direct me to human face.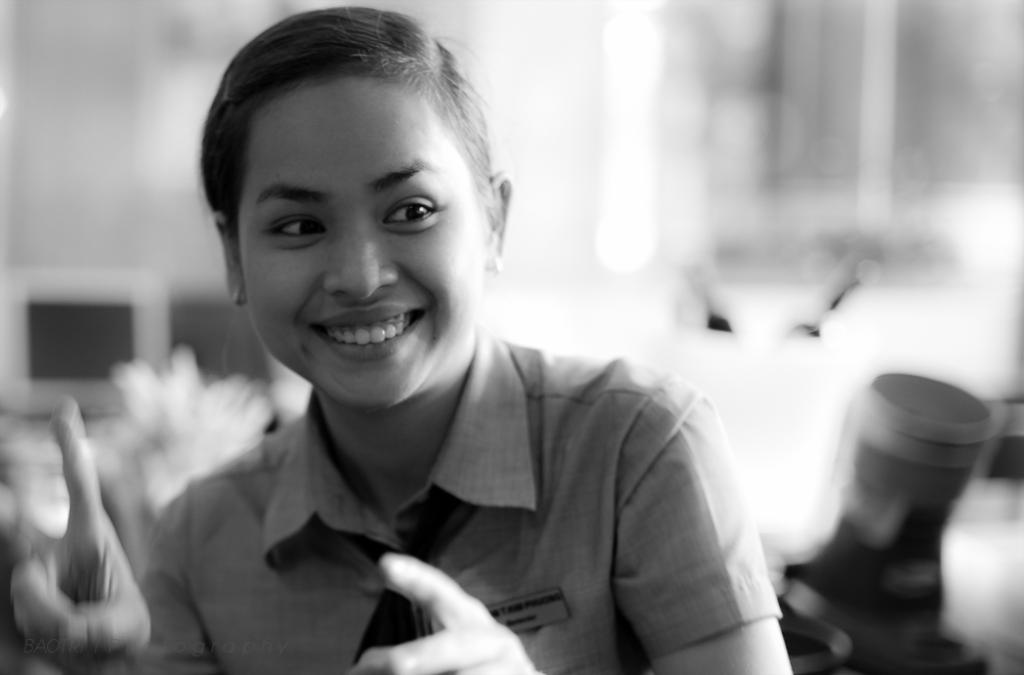
Direction: bbox=(243, 71, 483, 414).
